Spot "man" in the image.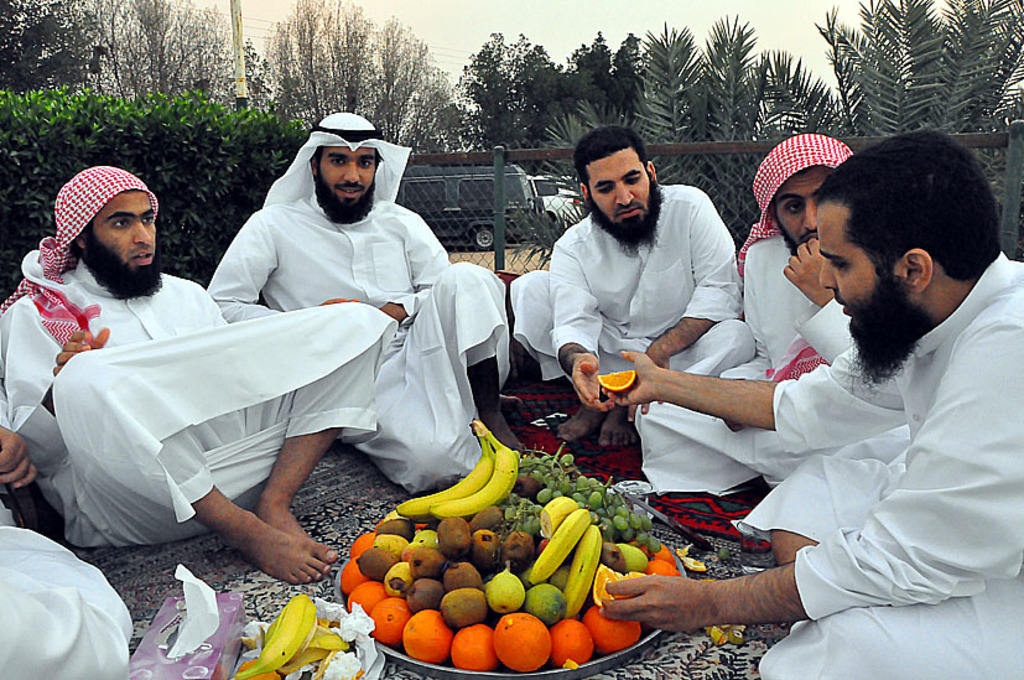
"man" found at (203,110,515,495).
